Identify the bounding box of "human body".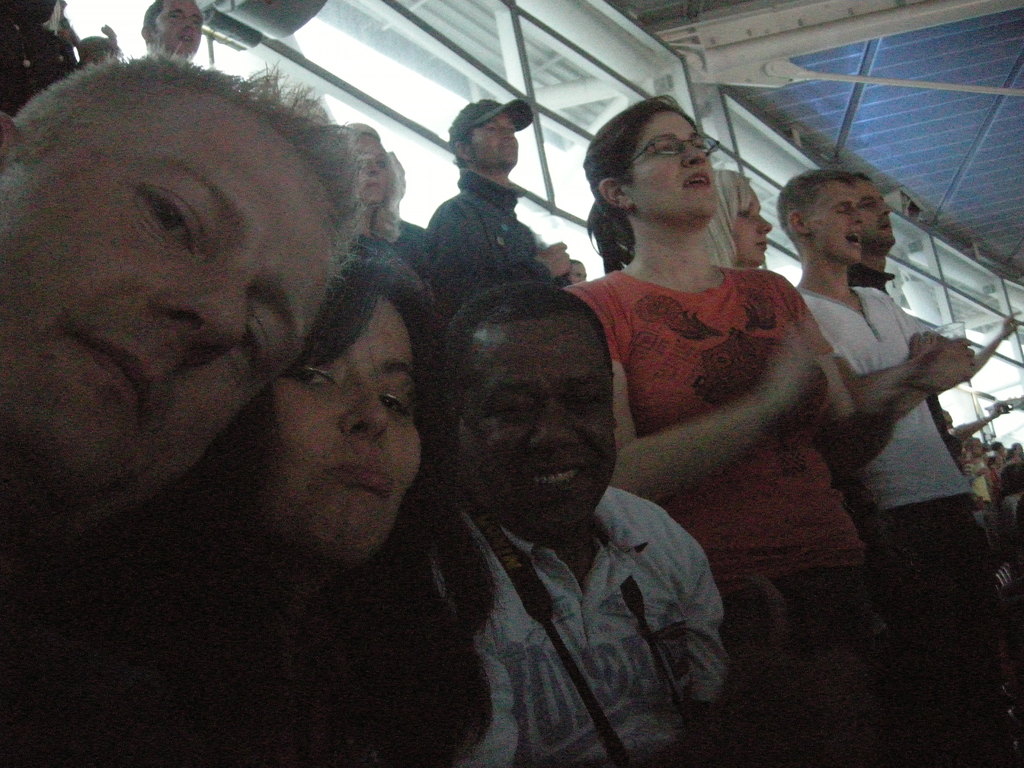
bbox=[0, 49, 384, 765].
